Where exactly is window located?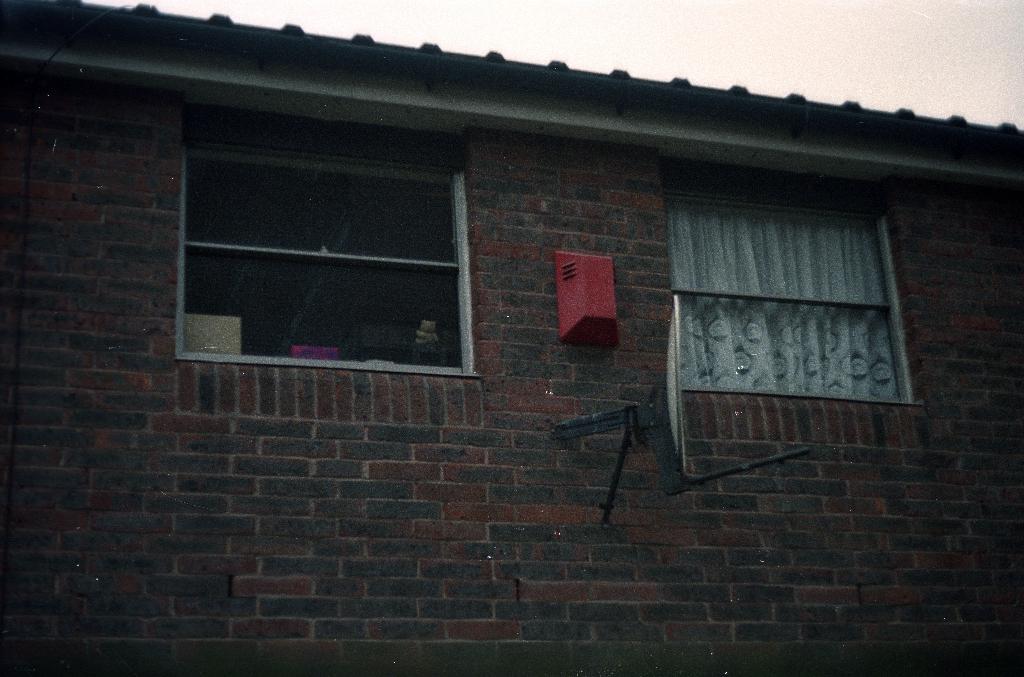
Its bounding box is <bbox>669, 149, 915, 403</bbox>.
